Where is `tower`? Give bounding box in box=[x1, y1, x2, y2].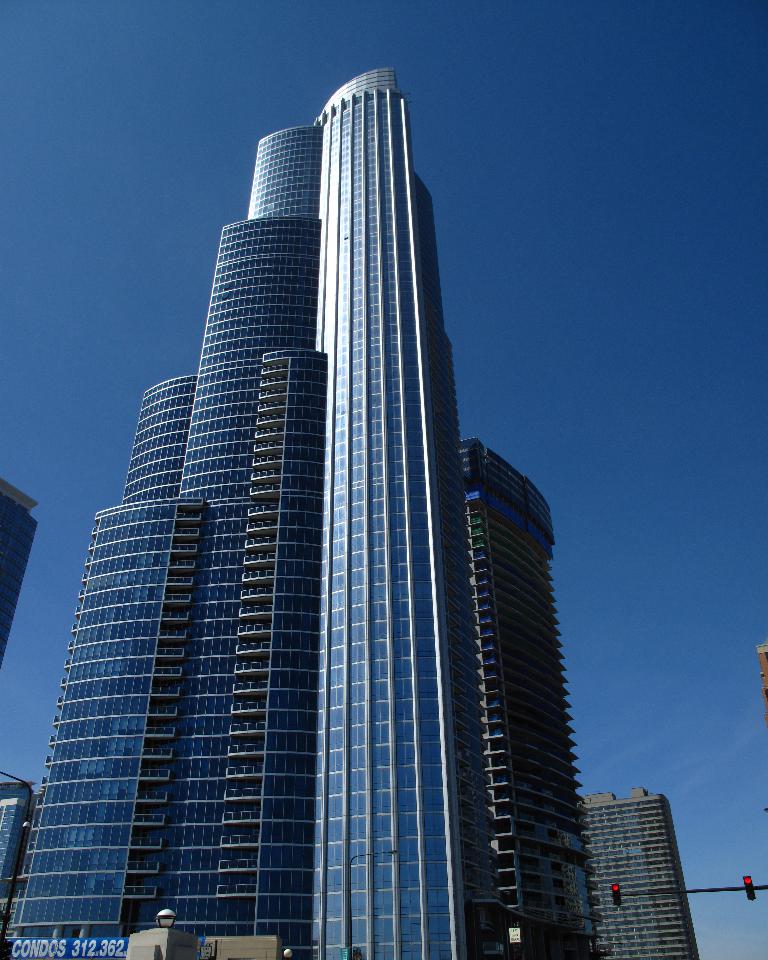
box=[0, 64, 592, 959].
